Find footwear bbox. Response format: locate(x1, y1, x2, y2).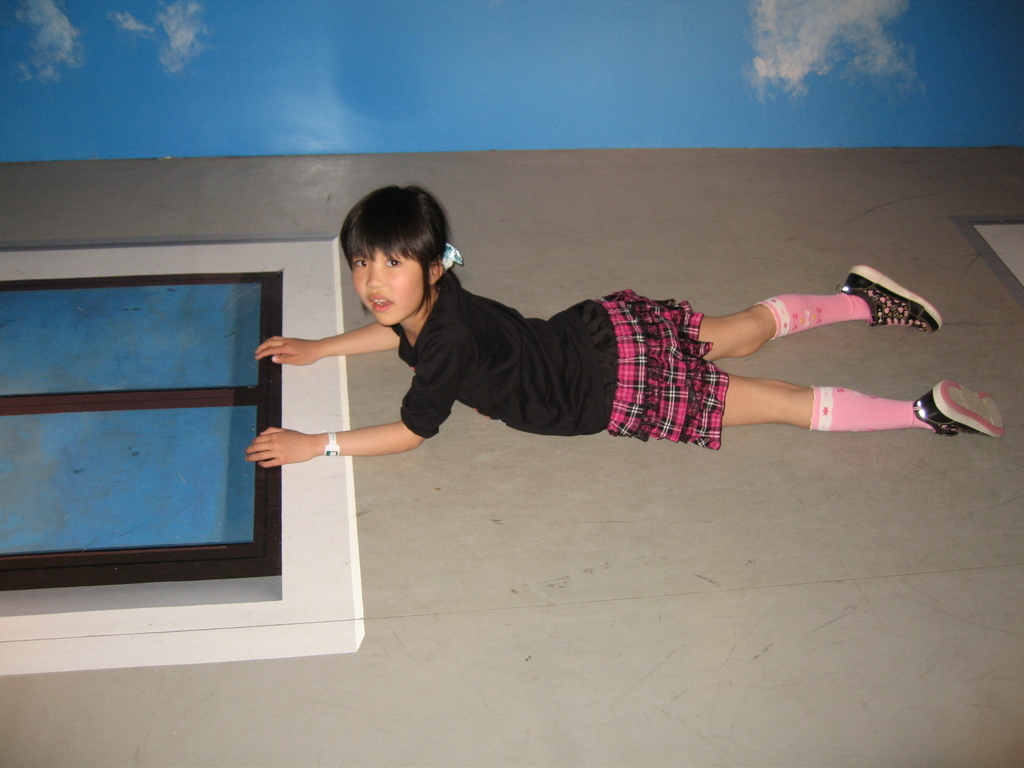
locate(912, 378, 1015, 443).
